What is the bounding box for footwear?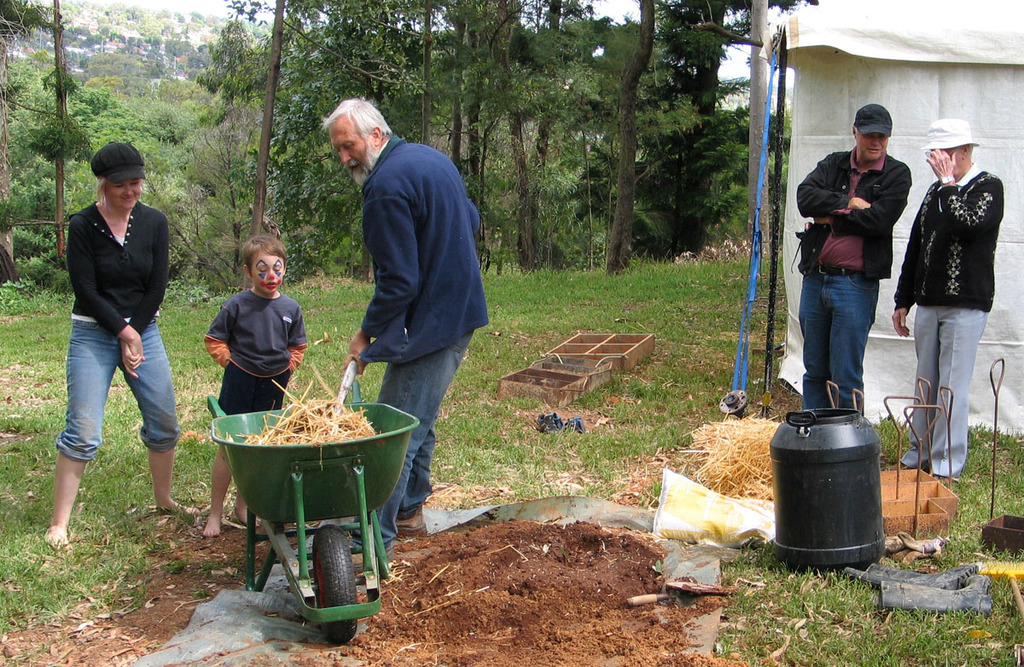
rect(397, 524, 422, 531).
